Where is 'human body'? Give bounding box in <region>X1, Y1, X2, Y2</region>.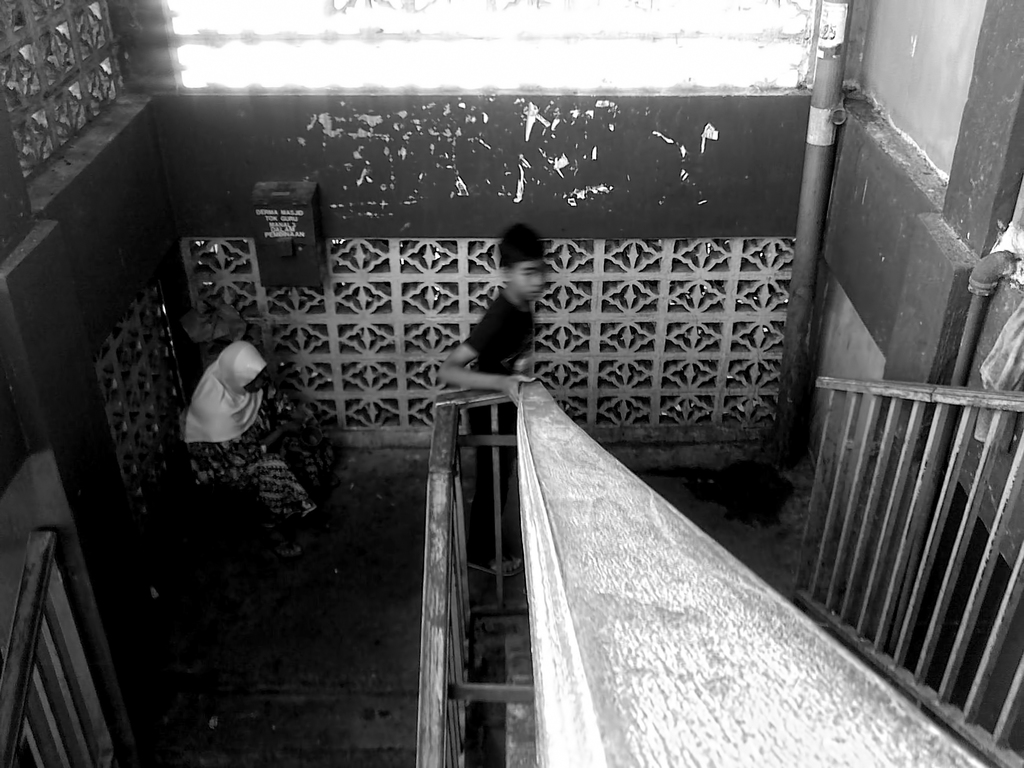
<region>175, 338, 318, 559</region>.
